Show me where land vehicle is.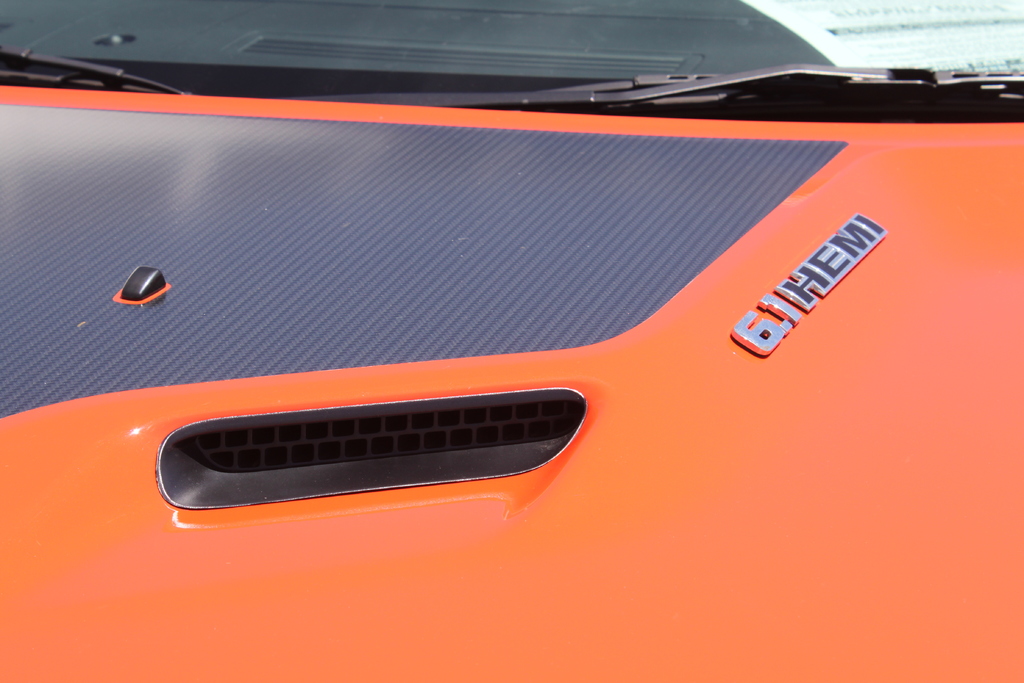
land vehicle is at BBox(0, 0, 1023, 680).
